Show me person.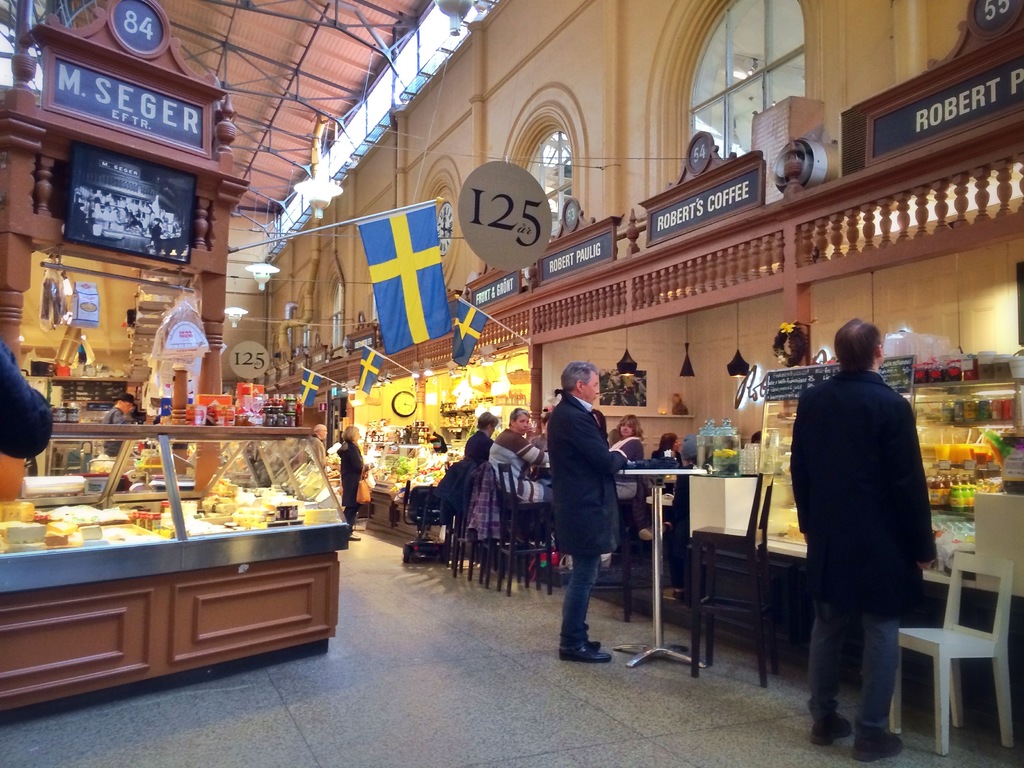
person is here: bbox=(789, 316, 941, 760).
